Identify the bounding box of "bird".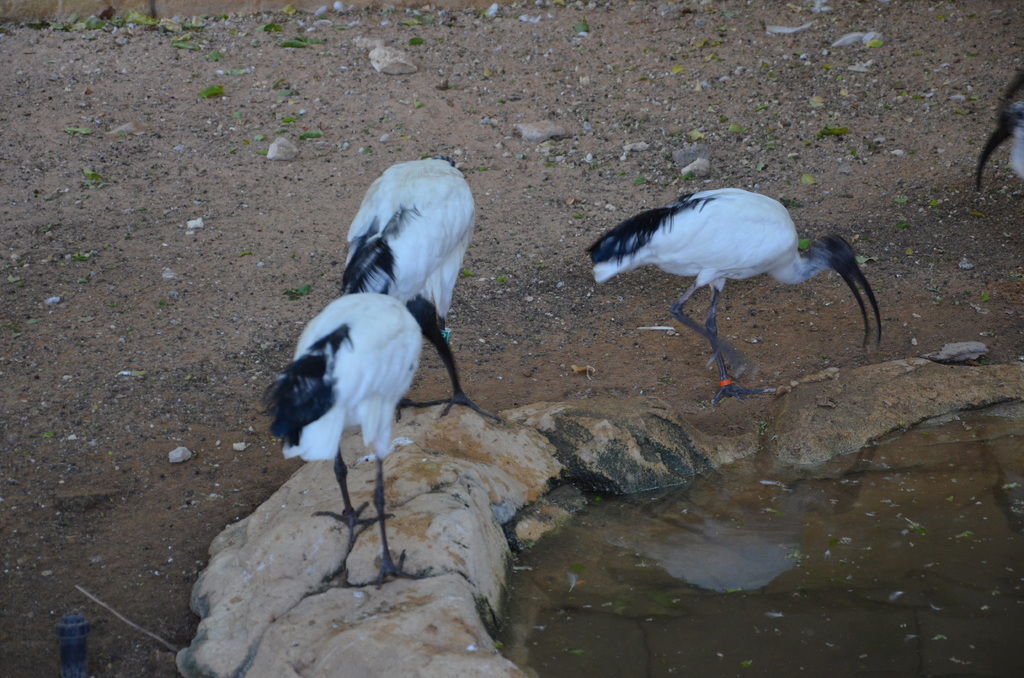
(589,190,861,387).
